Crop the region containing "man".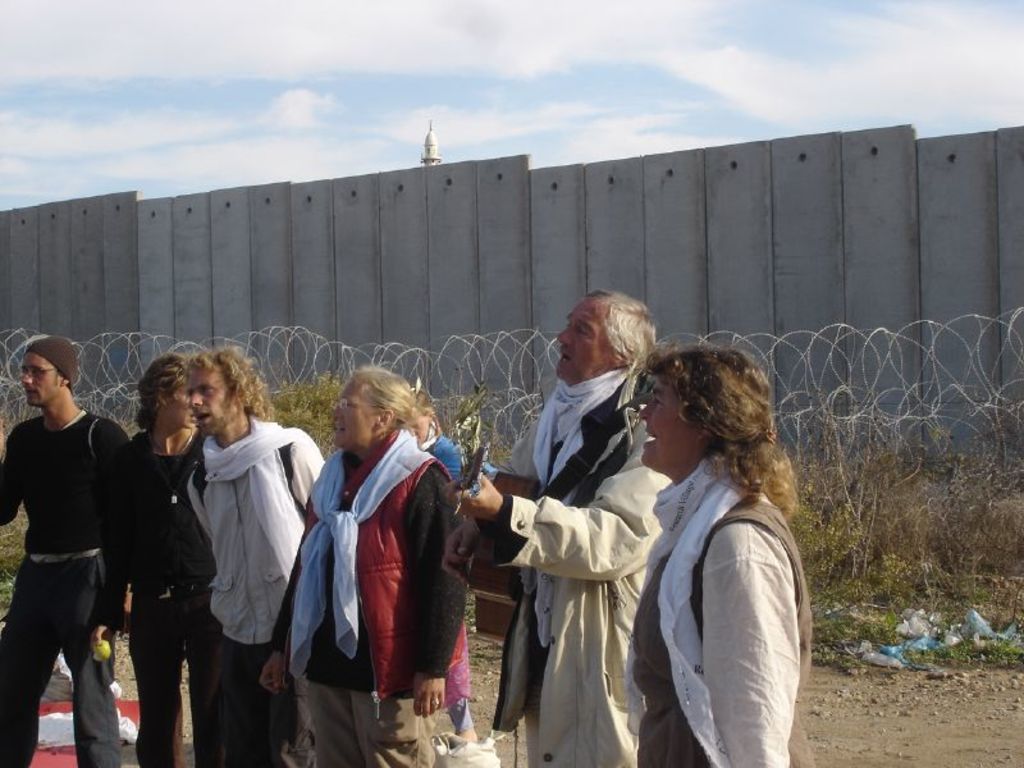
Crop region: bbox=[3, 326, 131, 767].
